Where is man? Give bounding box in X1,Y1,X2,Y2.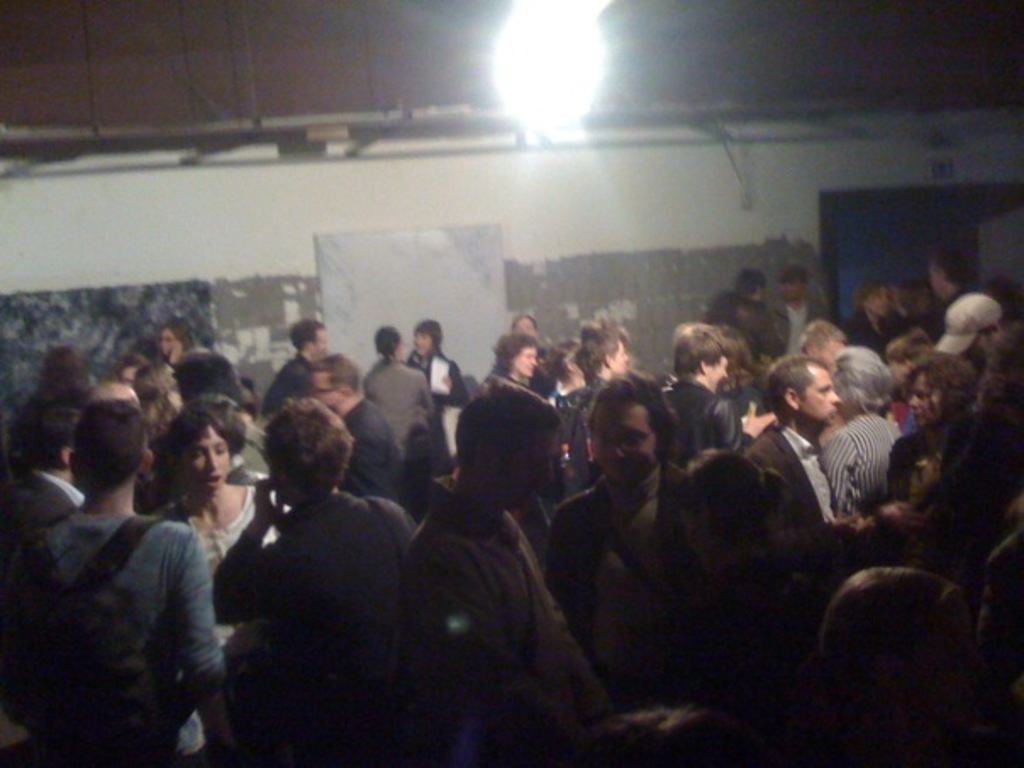
553,376,693,715.
